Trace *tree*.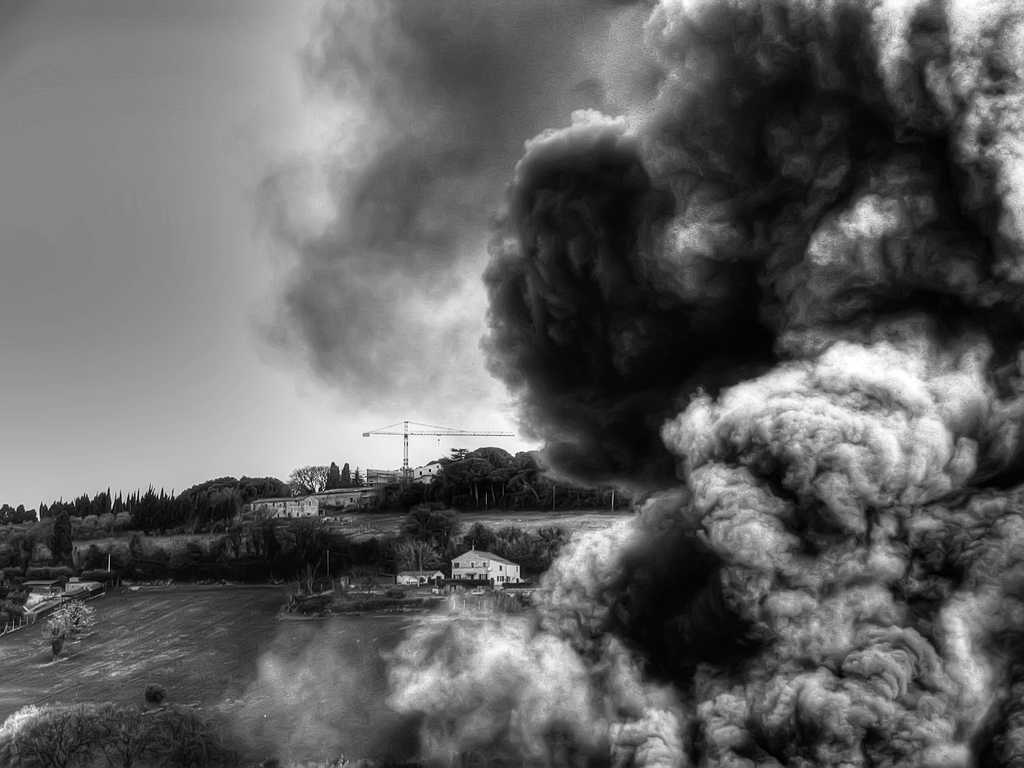
Traced to rect(393, 502, 438, 549).
